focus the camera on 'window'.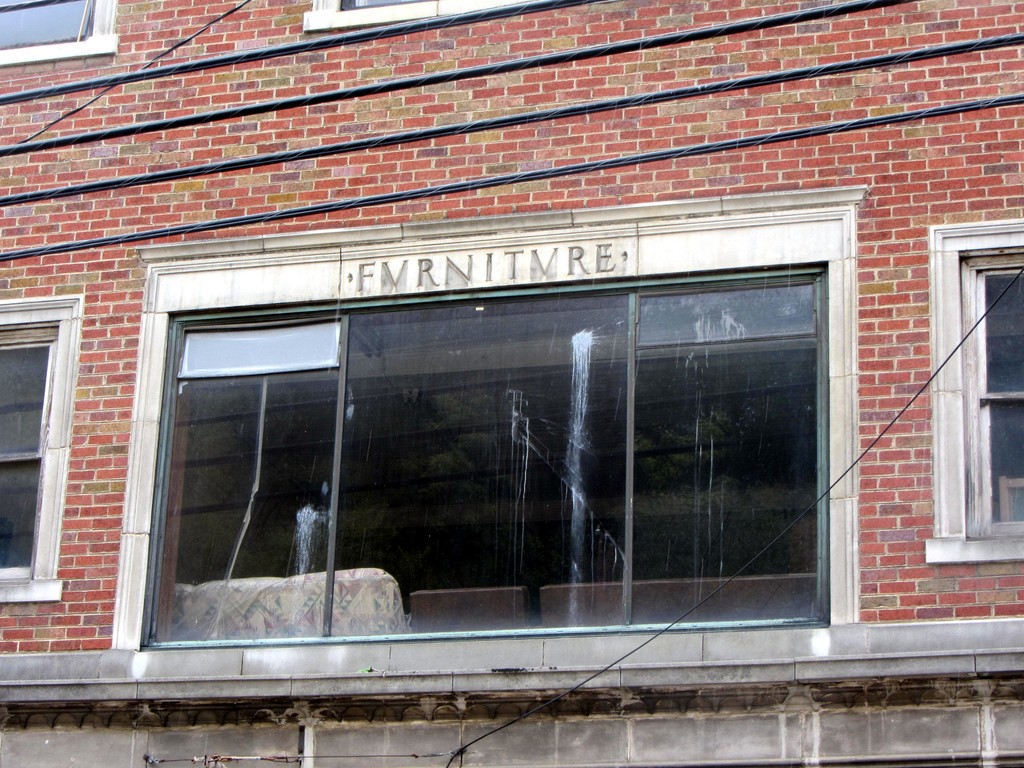
Focus region: x1=924, y1=221, x2=1023, y2=561.
